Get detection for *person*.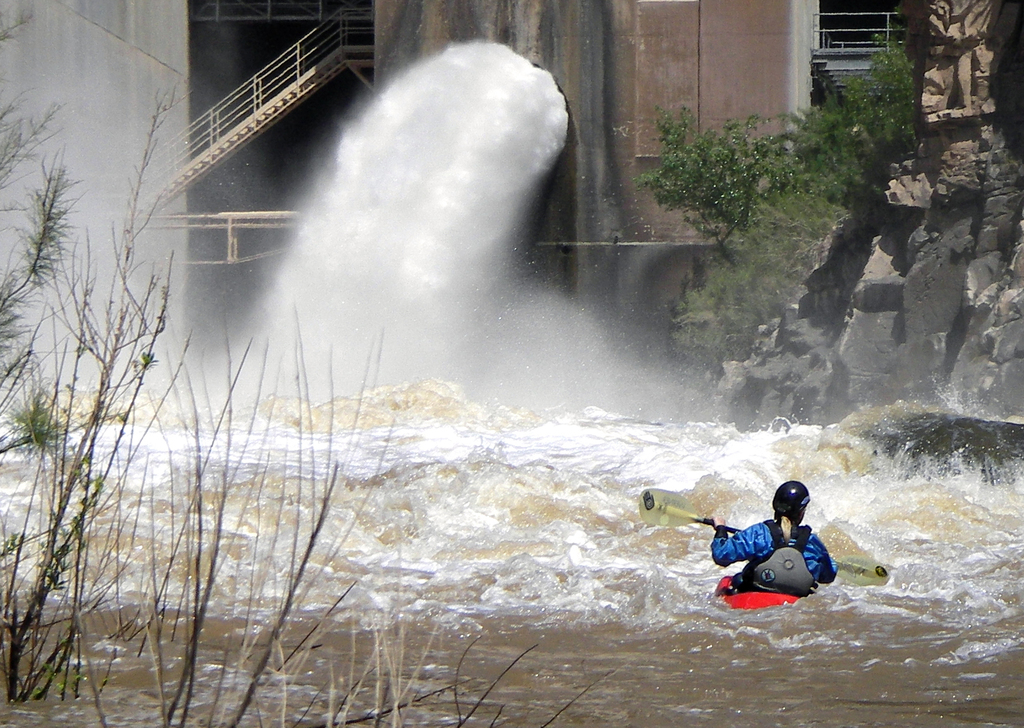
Detection: Rect(709, 481, 834, 595).
